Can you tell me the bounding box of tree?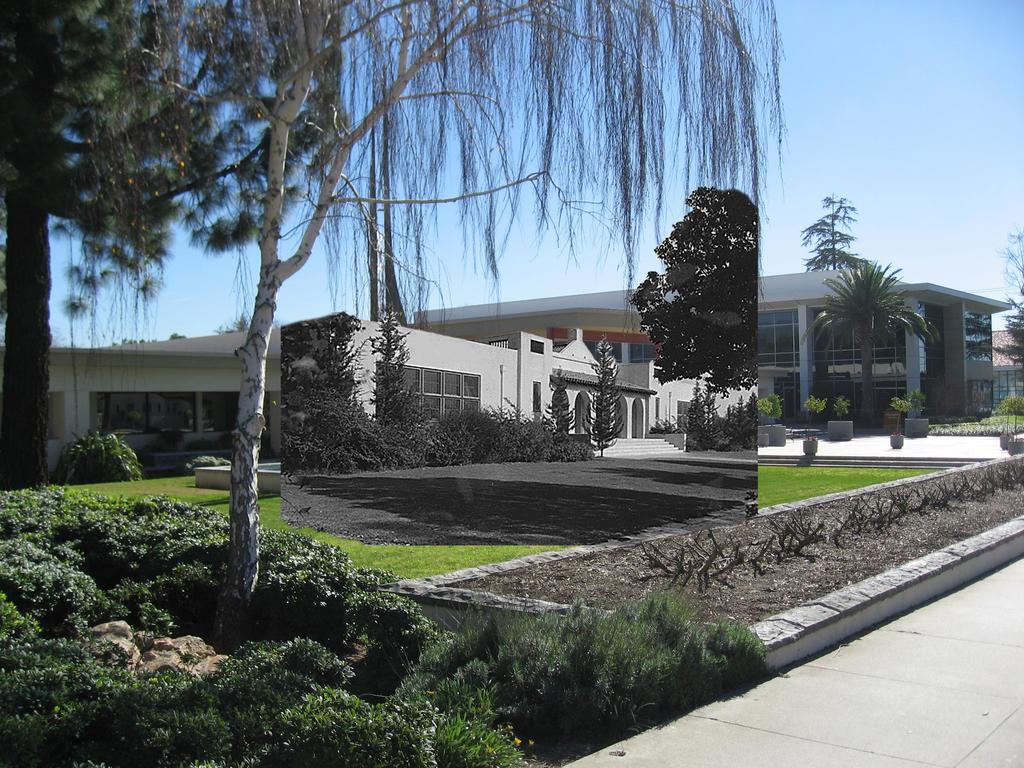
[624, 184, 762, 396].
